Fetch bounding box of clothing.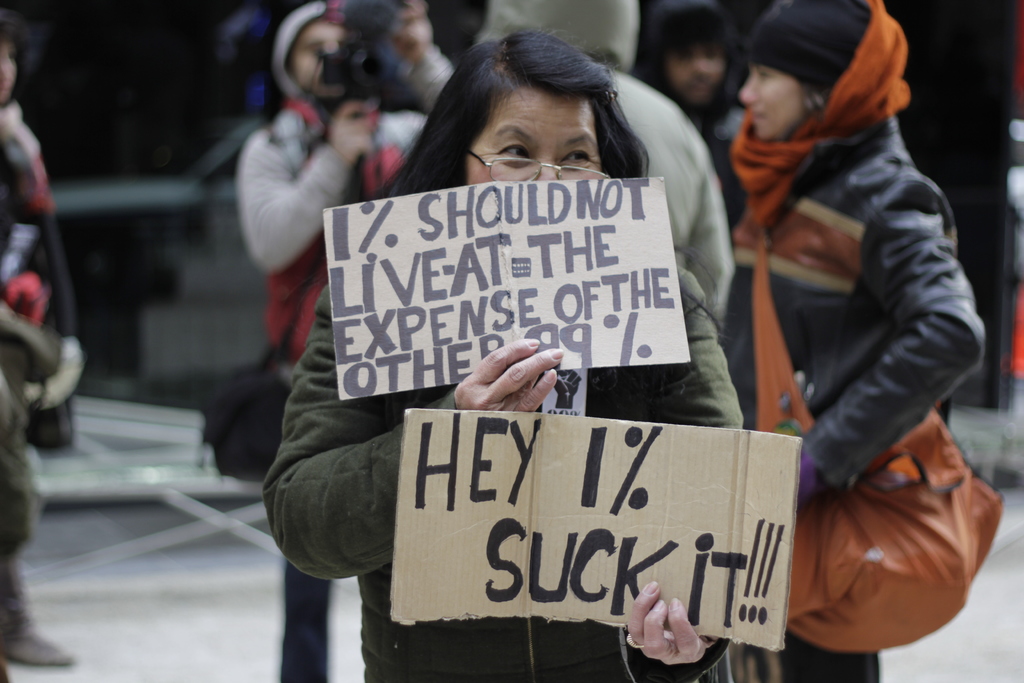
Bbox: <box>0,97,76,636</box>.
